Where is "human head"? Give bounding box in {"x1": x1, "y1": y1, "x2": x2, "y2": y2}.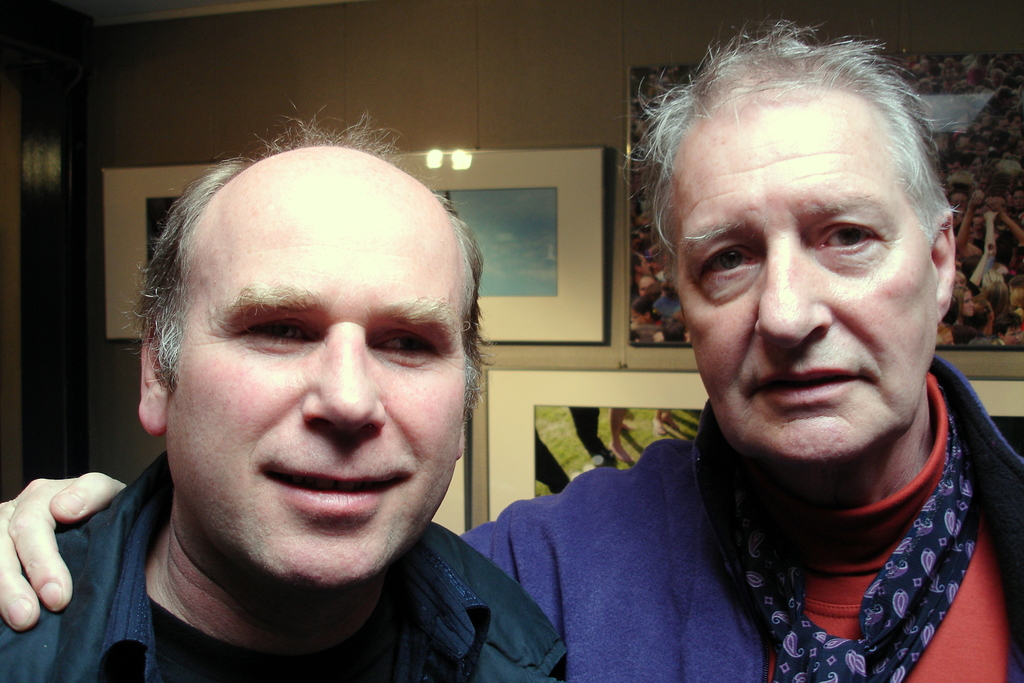
{"x1": 124, "y1": 111, "x2": 492, "y2": 589}.
